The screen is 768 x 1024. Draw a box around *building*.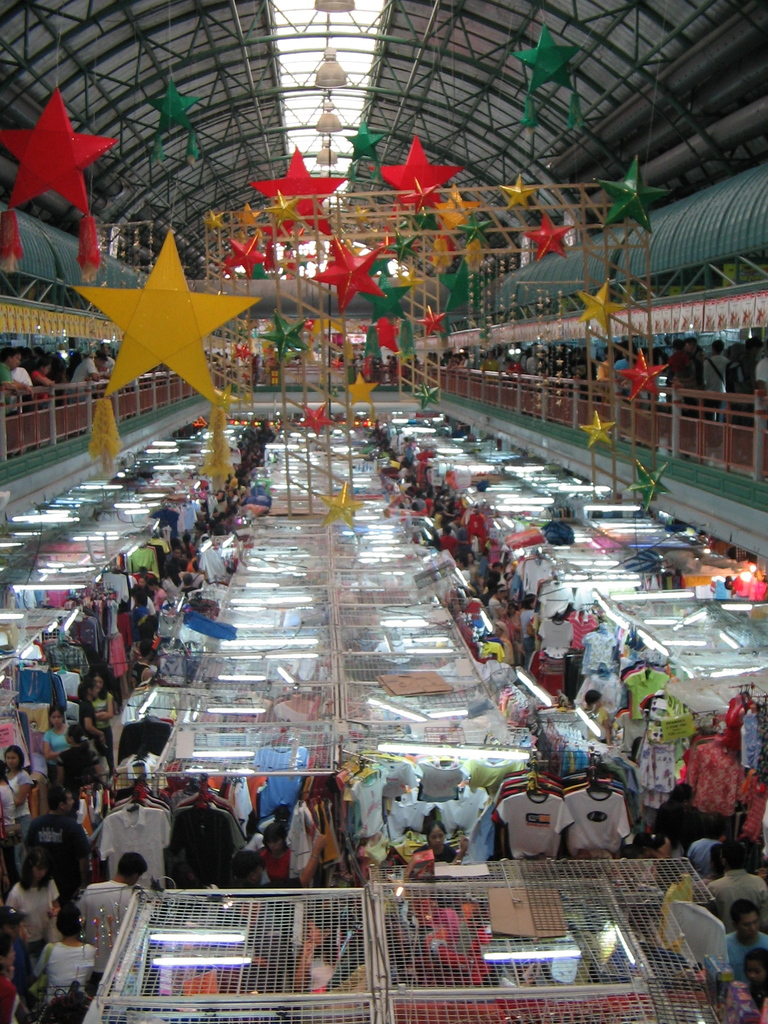
(left=0, top=0, right=767, bottom=1023).
